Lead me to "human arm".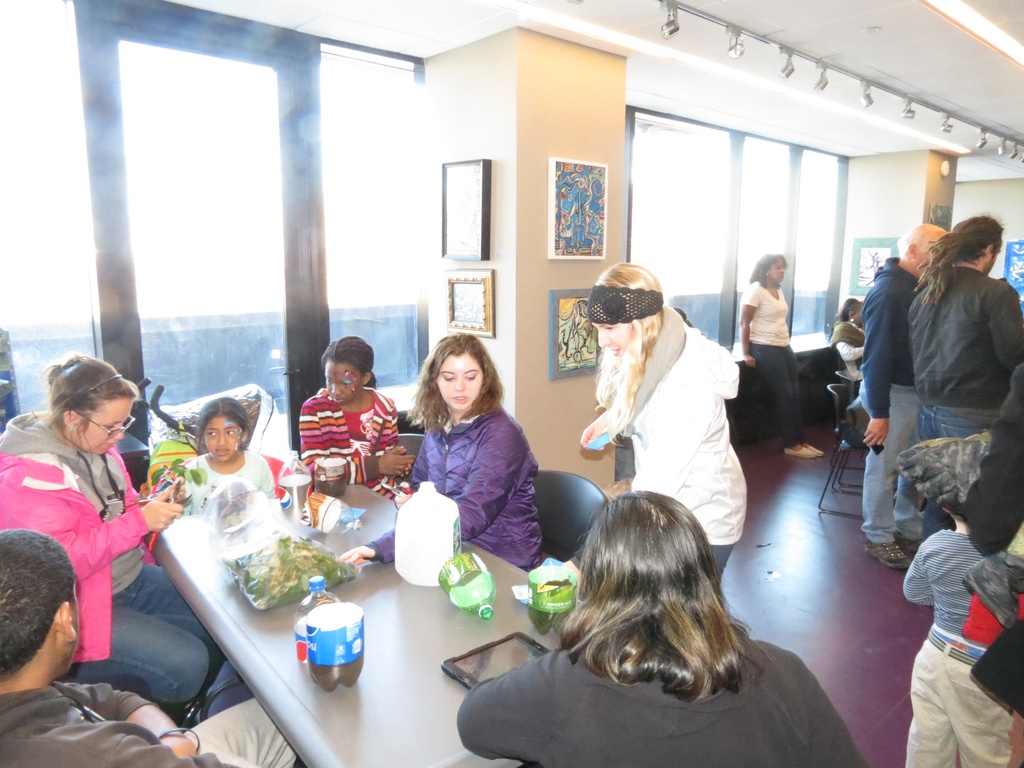
Lead to 742, 282, 762, 369.
